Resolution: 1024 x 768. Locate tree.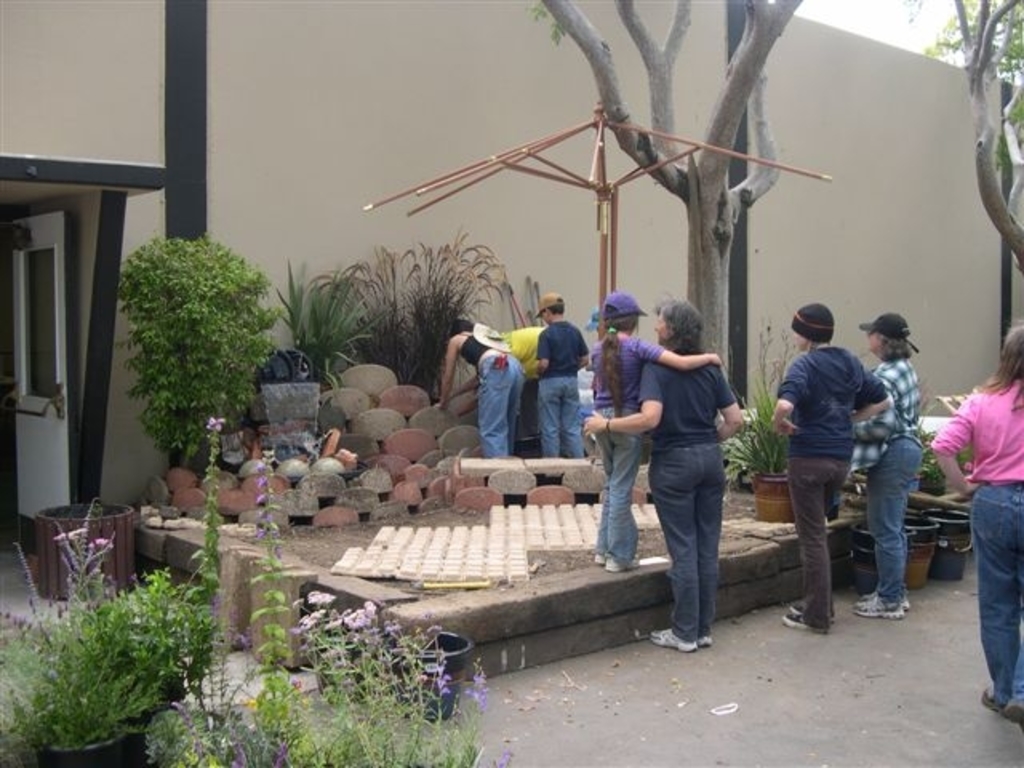
498/0/808/493.
